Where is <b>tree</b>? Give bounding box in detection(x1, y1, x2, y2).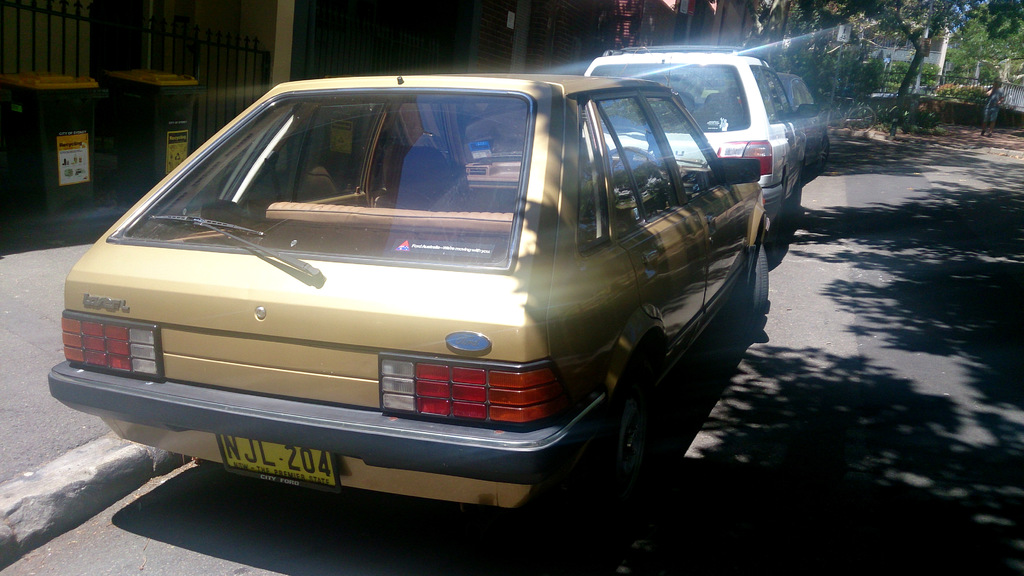
detection(762, 0, 1020, 138).
